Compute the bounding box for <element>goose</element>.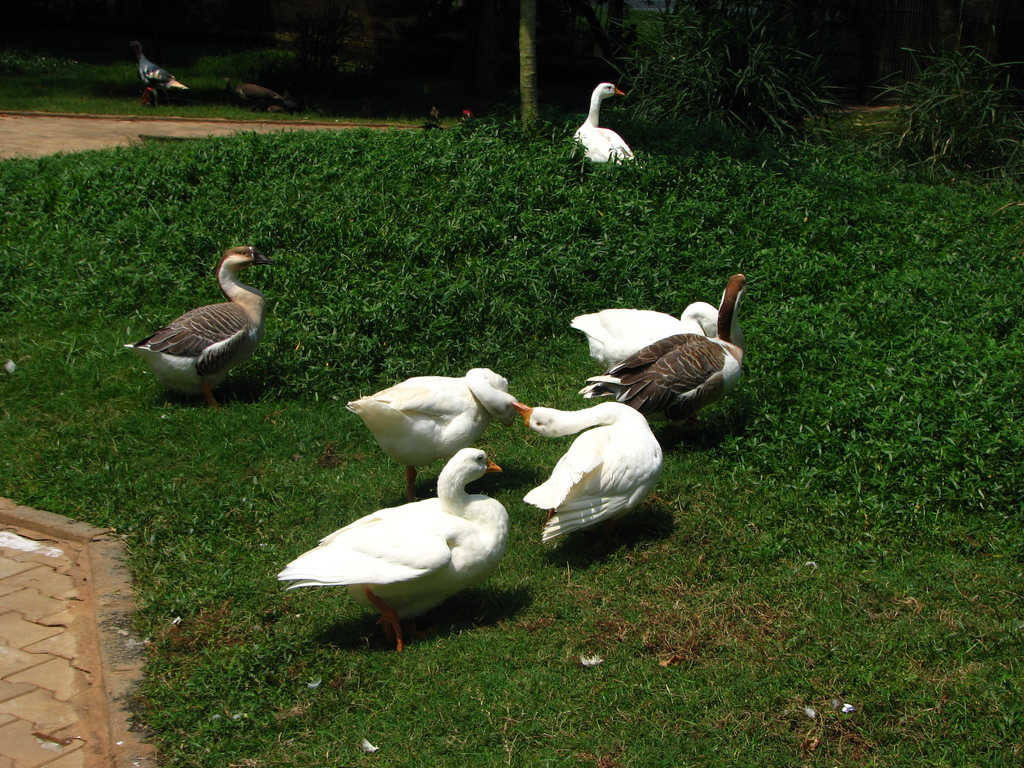
BBox(566, 79, 641, 161).
